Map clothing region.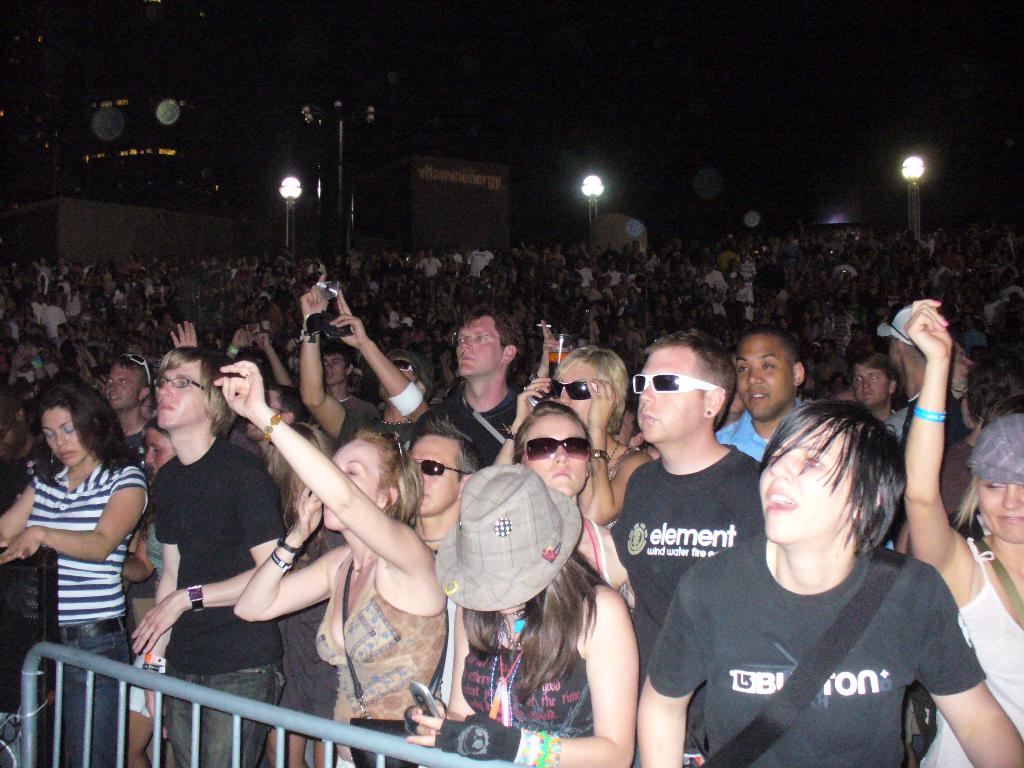
Mapped to bbox=(333, 408, 417, 452).
